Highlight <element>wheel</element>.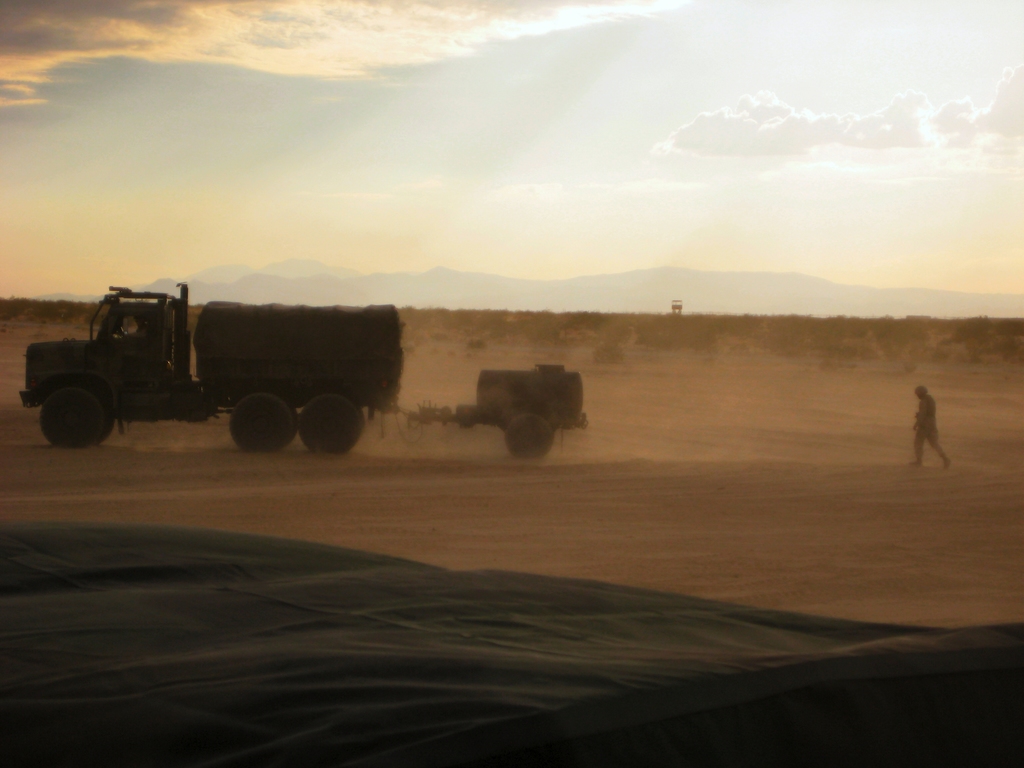
Highlighted region: 226, 390, 291, 451.
